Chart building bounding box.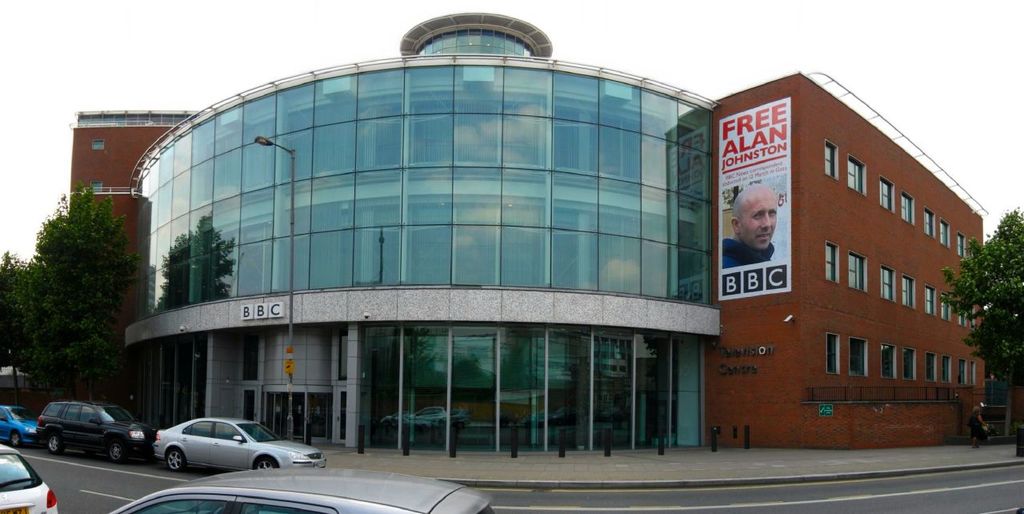
Charted: 64/11/1010/456.
